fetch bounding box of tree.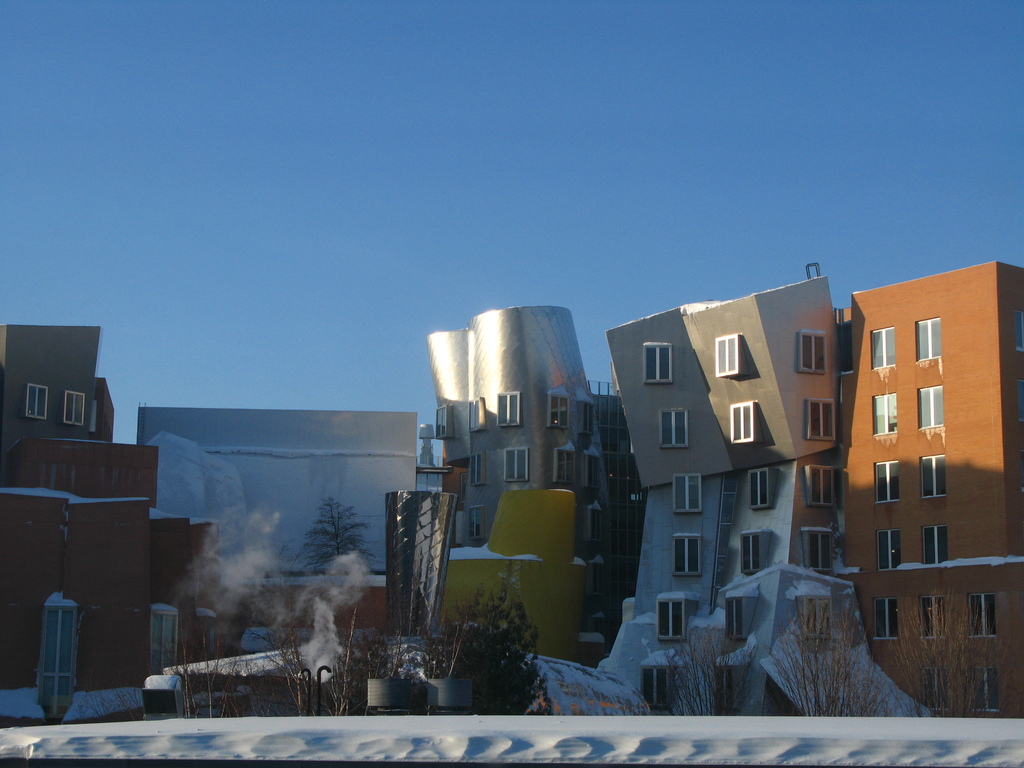
Bbox: [902,613,983,720].
